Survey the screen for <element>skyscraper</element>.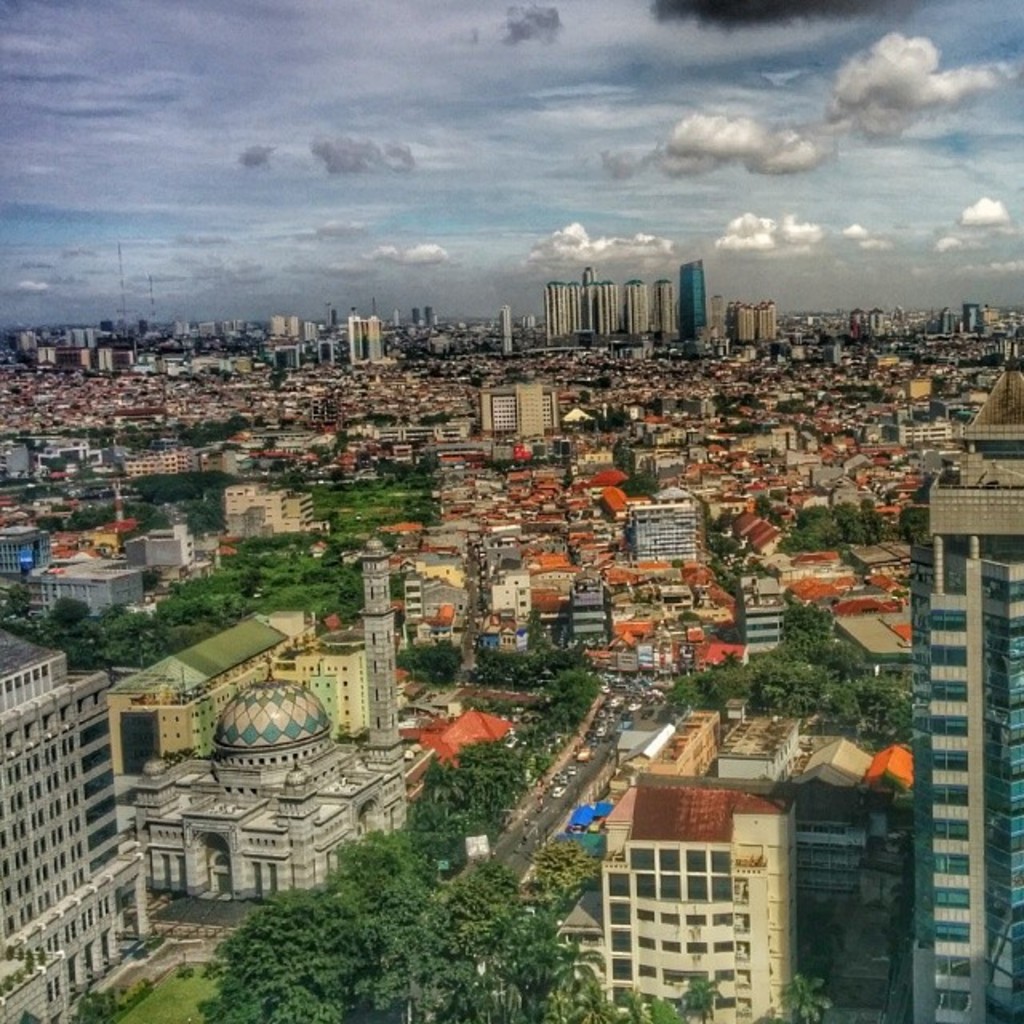
Survey found: select_region(98, 552, 397, 898).
